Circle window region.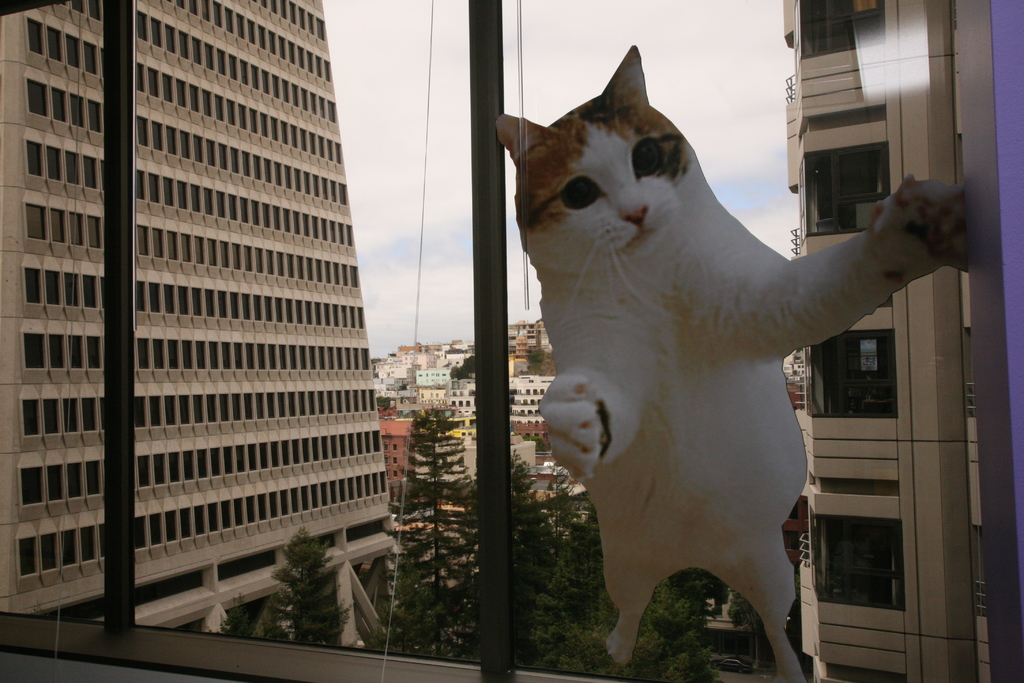
Region: (x1=24, y1=265, x2=43, y2=302).
